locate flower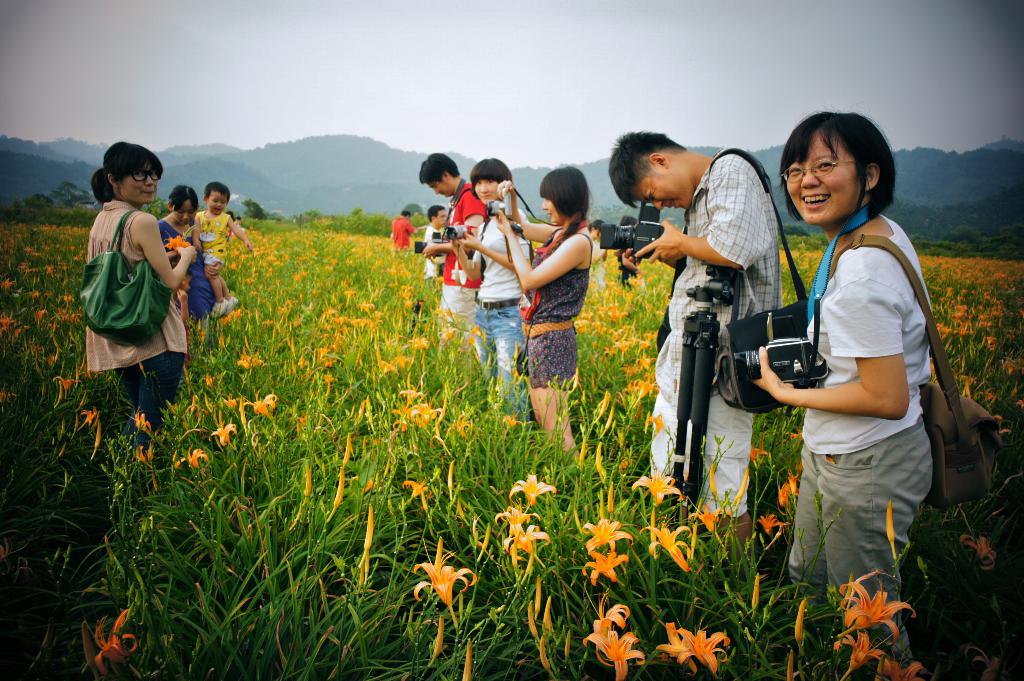
bbox=[404, 558, 481, 625]
